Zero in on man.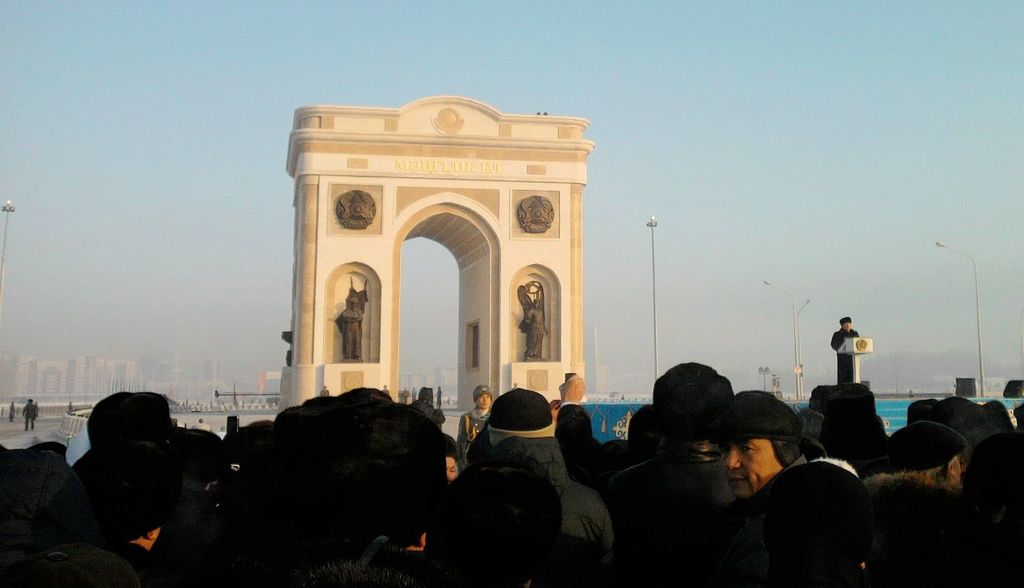
Zeroed in: Rect(828, 311, 869, 389).
